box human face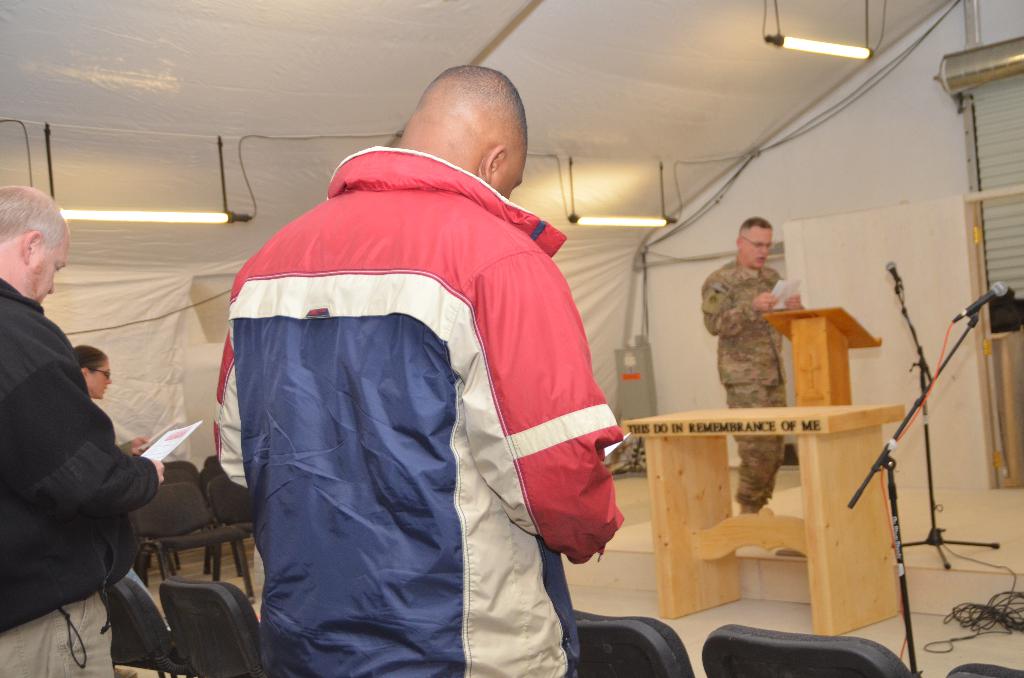
bbox(492, 169, 526, 198)
